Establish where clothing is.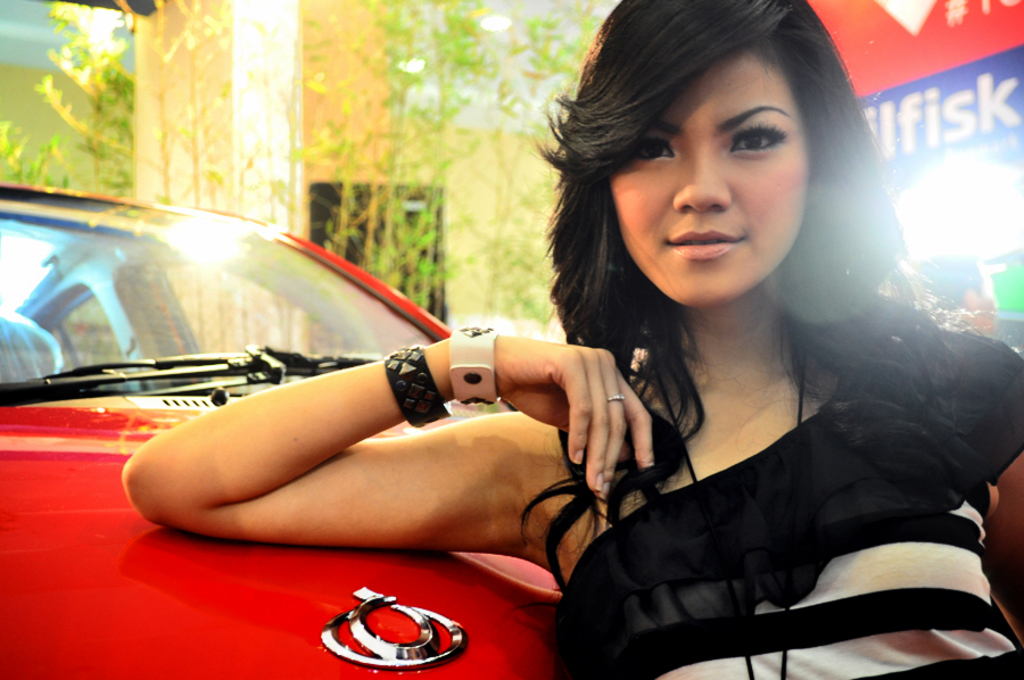
Established at 556 305 1023 679.
